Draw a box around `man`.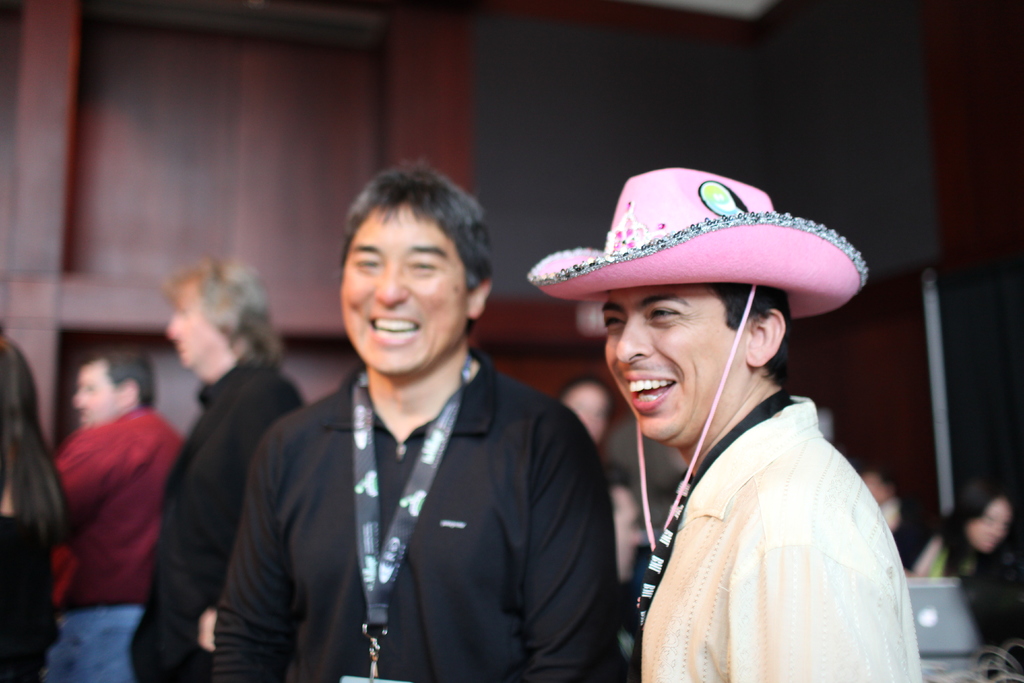
[left=210, top=168, right=619, bottom=682].
